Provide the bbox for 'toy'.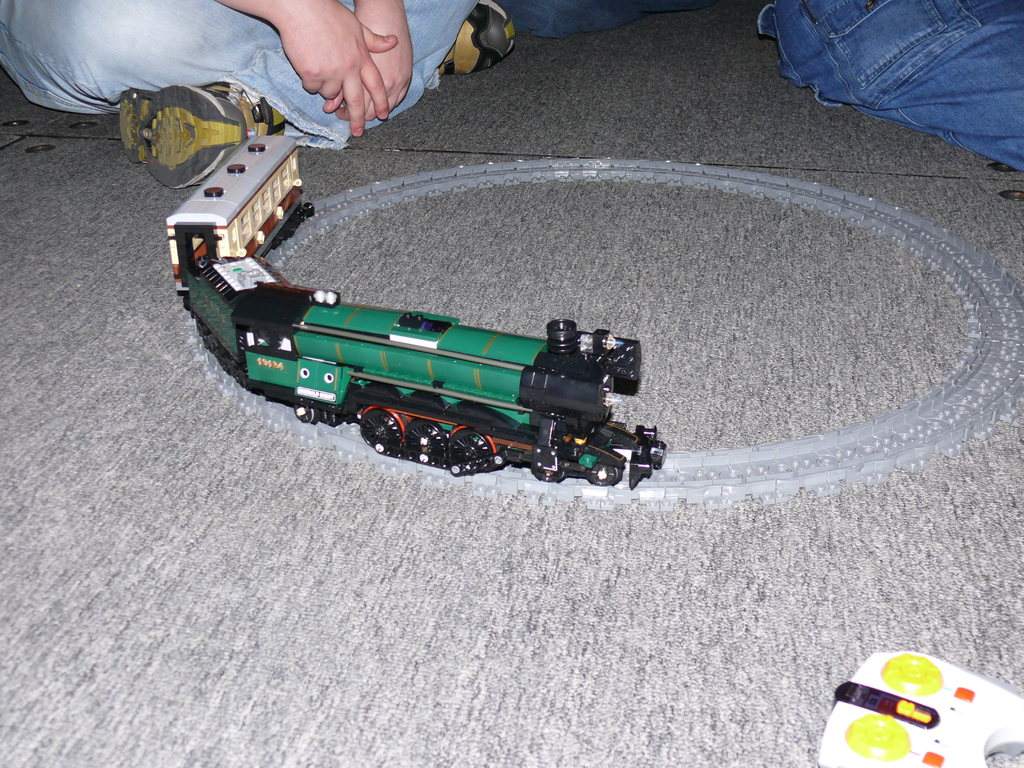
166/127/675/487.
